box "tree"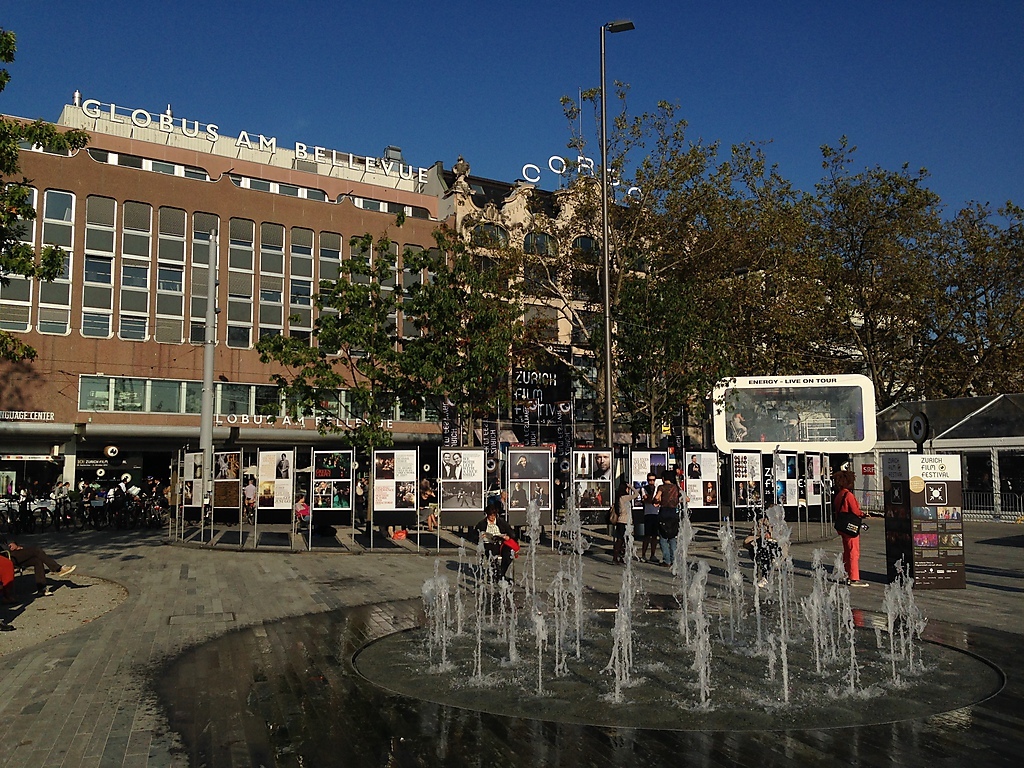
Rect(0, 29, 94, 367)
